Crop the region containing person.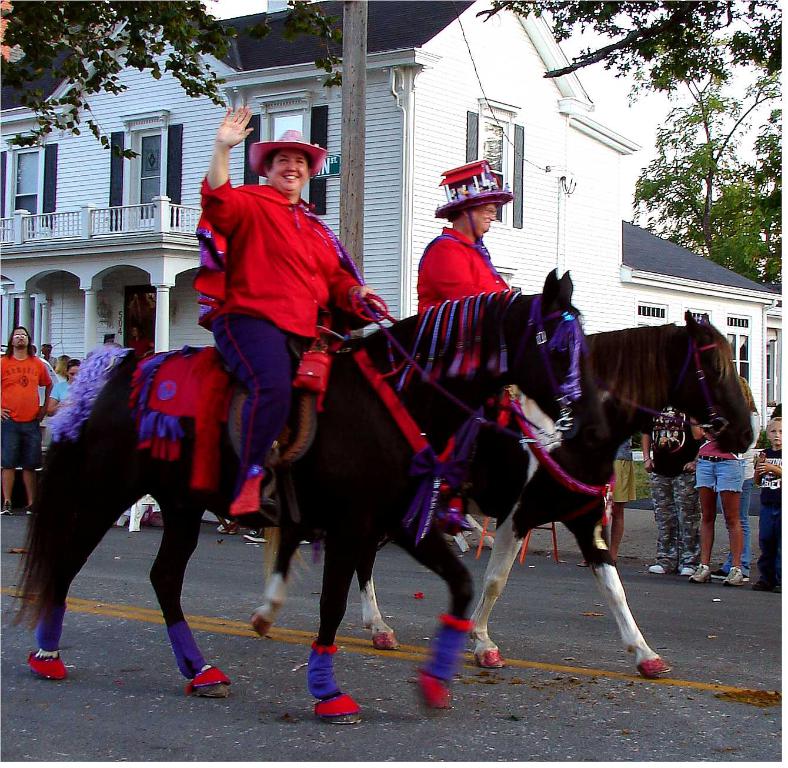
Crop region: box(0, 324, 52, 513).
